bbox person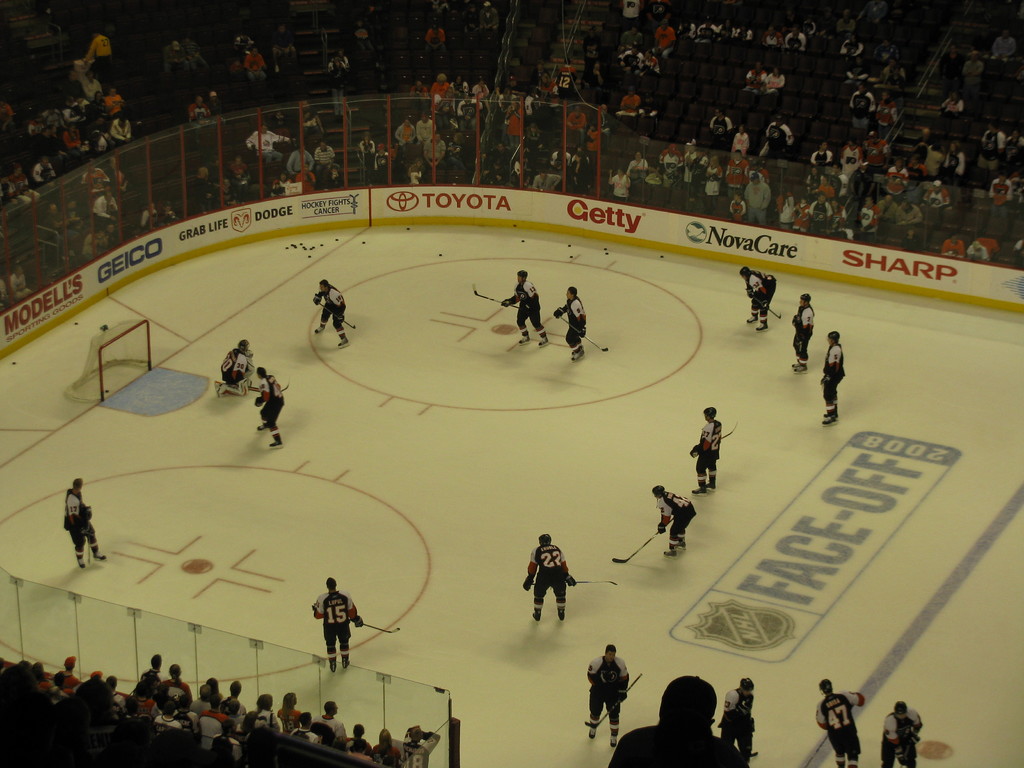
BBox(794, 287, 819, 365)
